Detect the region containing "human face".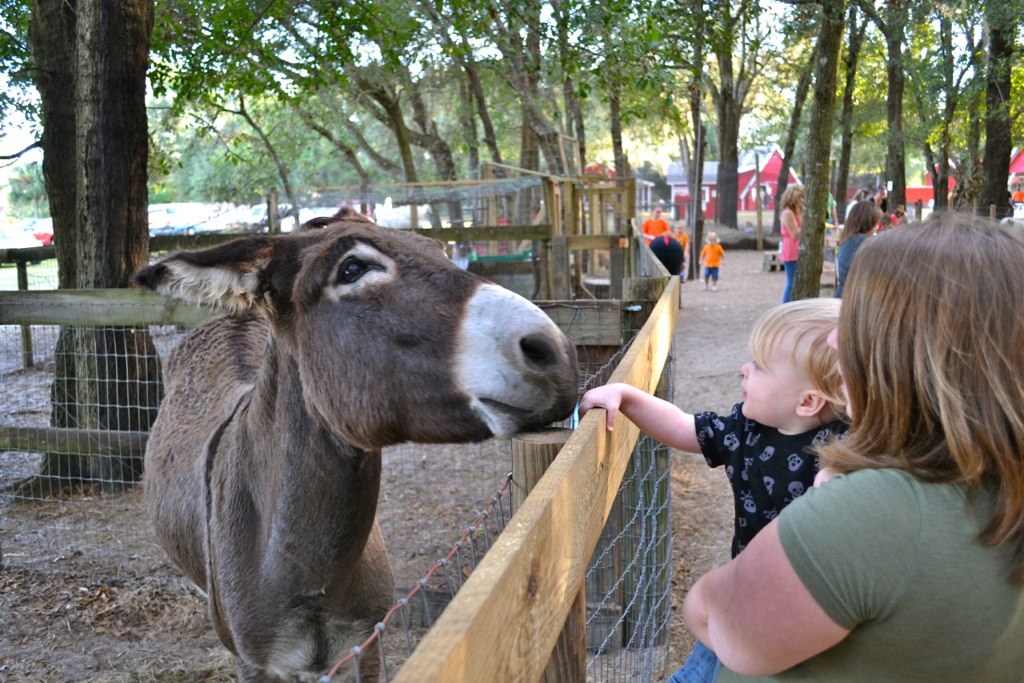
bbox=(827, 325, 852, 423).
